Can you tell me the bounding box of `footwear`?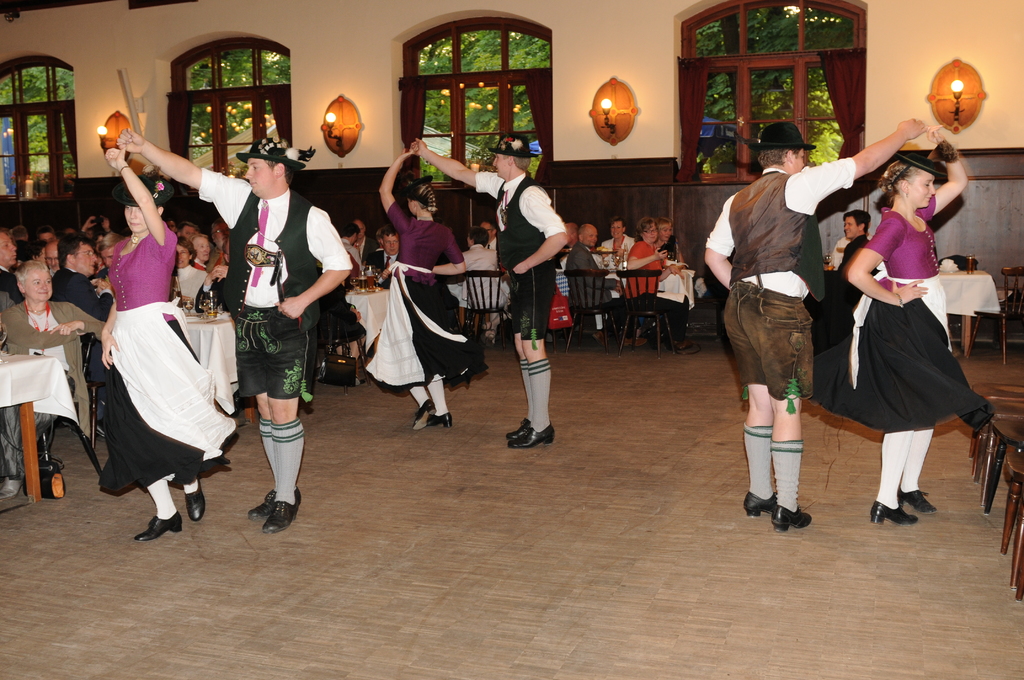
x1=260, y1=491, x2=300, y2=537.
